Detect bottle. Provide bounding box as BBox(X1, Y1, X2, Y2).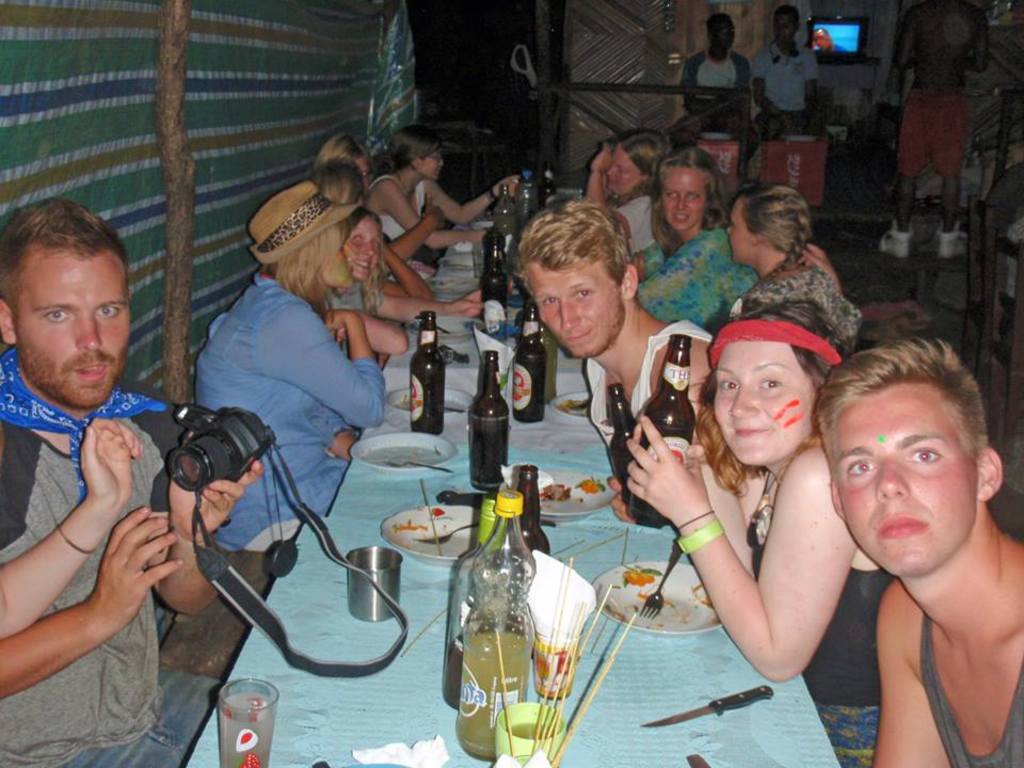
BBox(494, 185, 513, 245).
